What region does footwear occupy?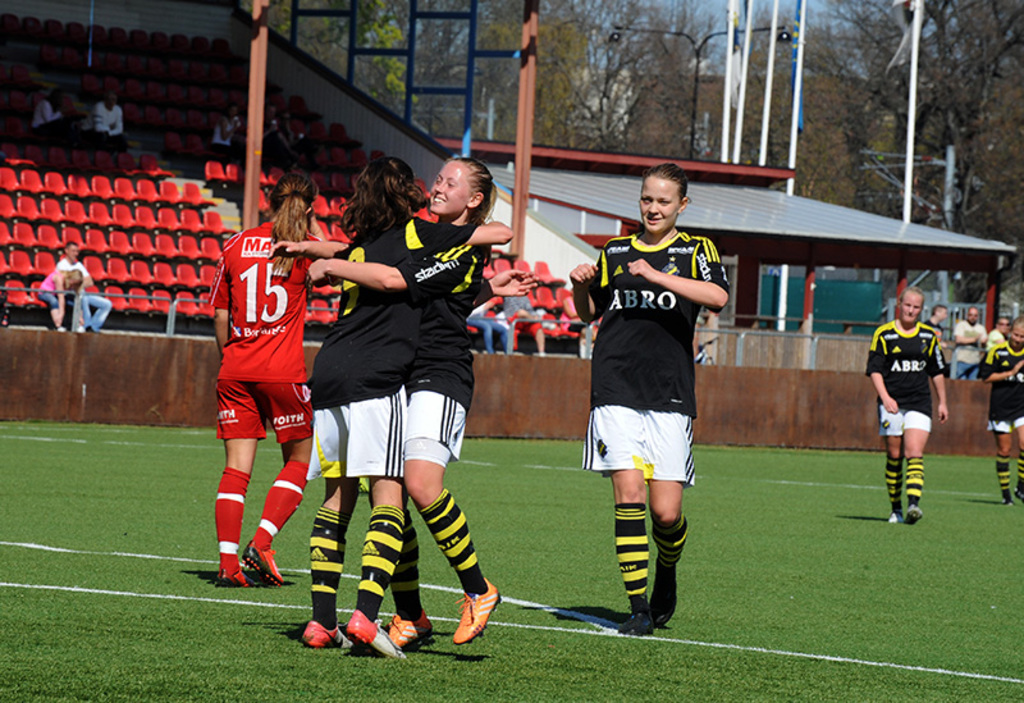
box(347, 608, 404, 659).
